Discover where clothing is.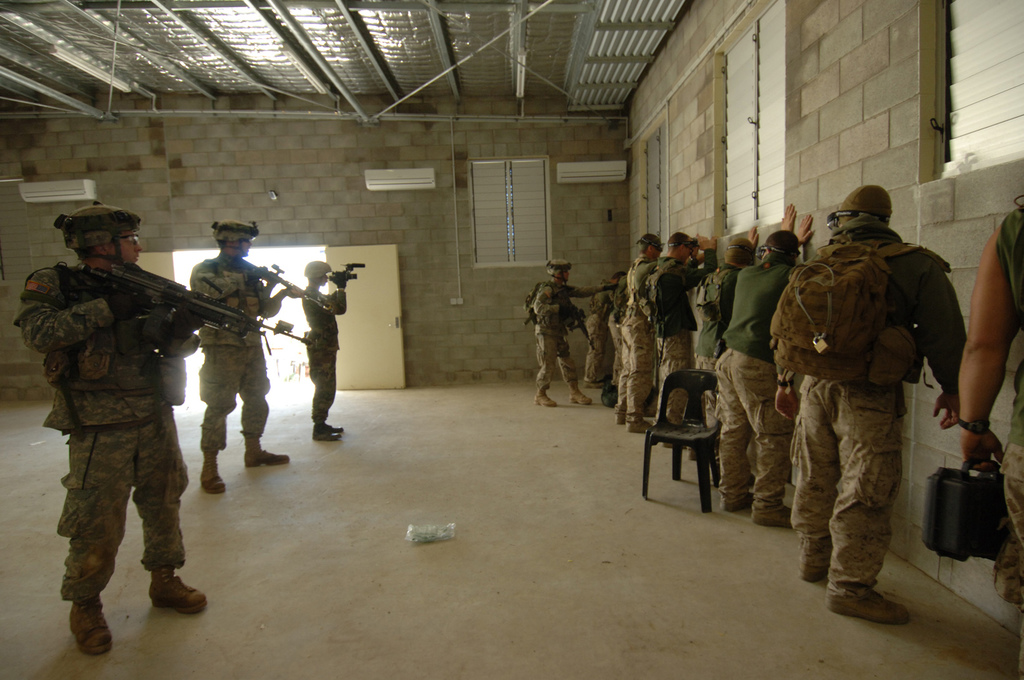
Discovered at l=301, t=277, r=360, b=416.
